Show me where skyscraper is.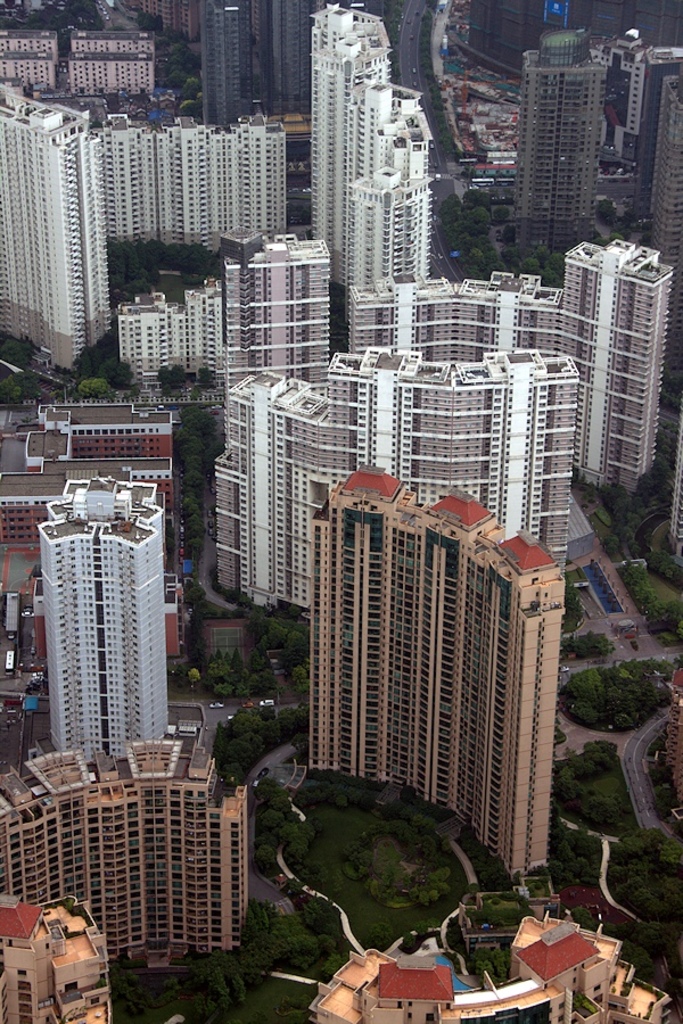
skyscraper is at {"left": 594, "top": 28, "right": 680, "bottom": 228}.
